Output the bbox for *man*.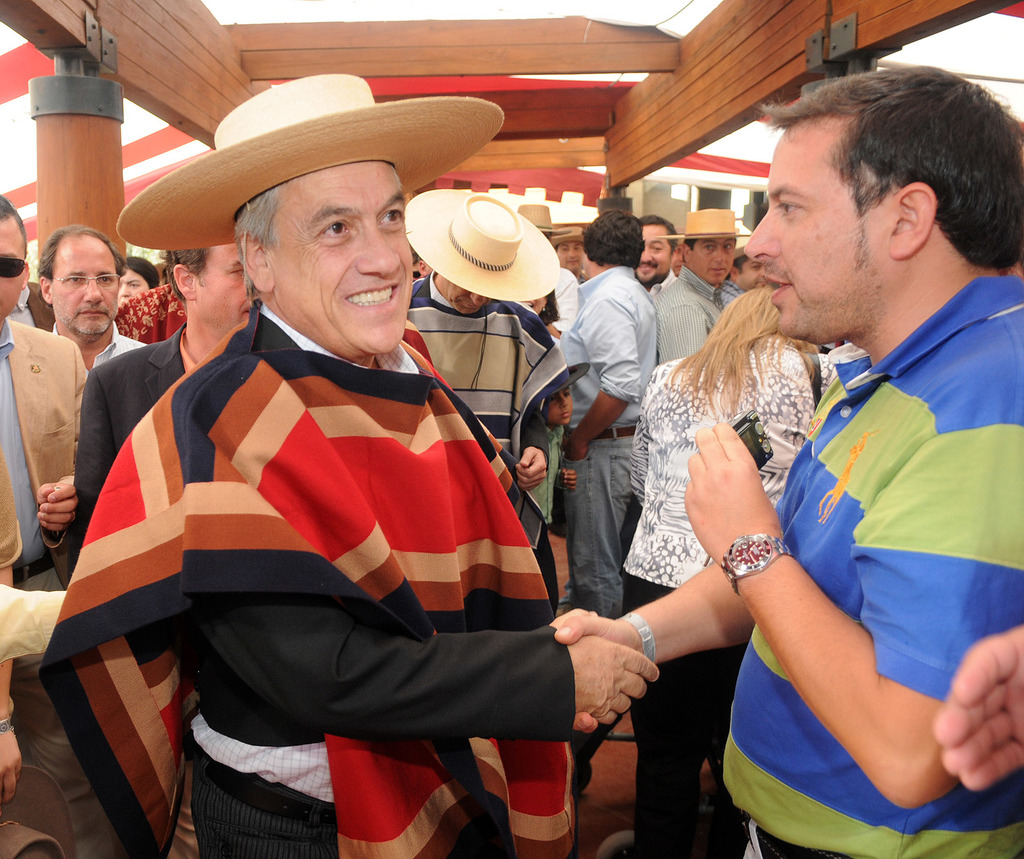
rect(629, 213, 682, 298).
